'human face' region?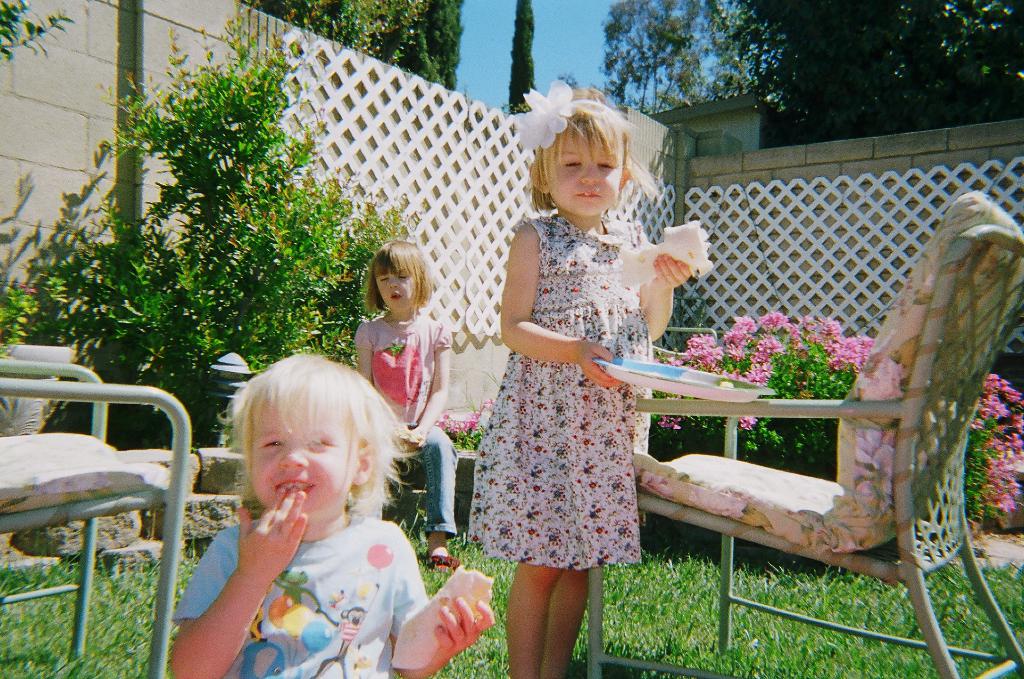
[x1=372, y1=261, x2=417, y2=312]
